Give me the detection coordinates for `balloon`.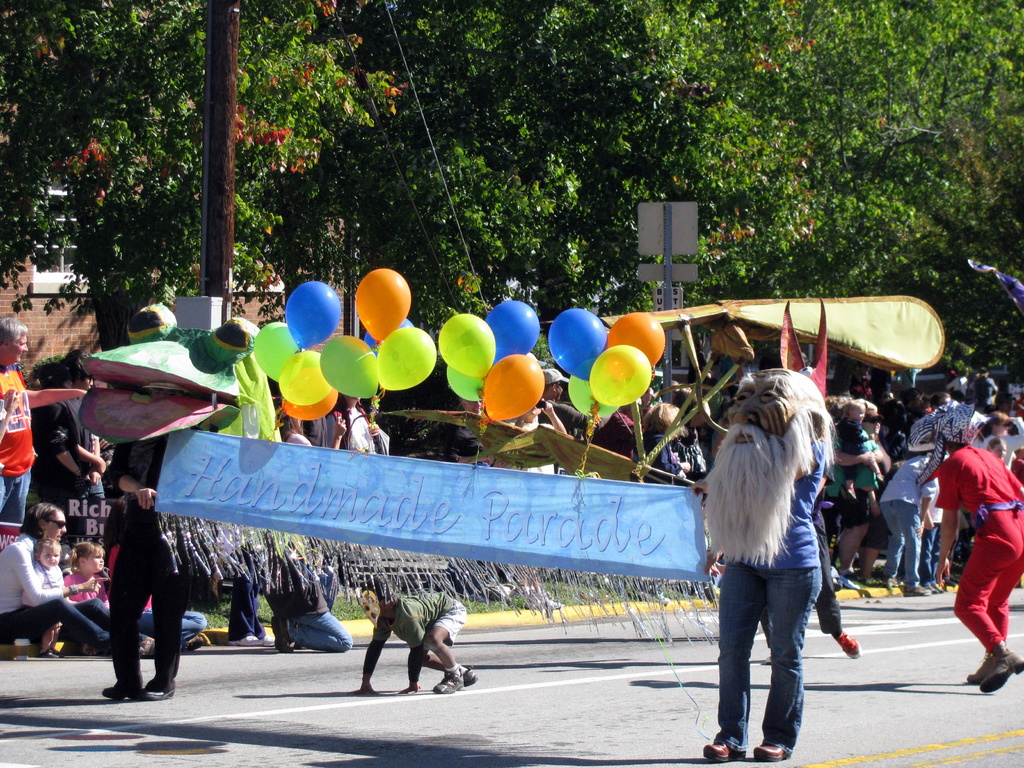
pyautogui.locateOnScreen(320, 330, 380, 399).
